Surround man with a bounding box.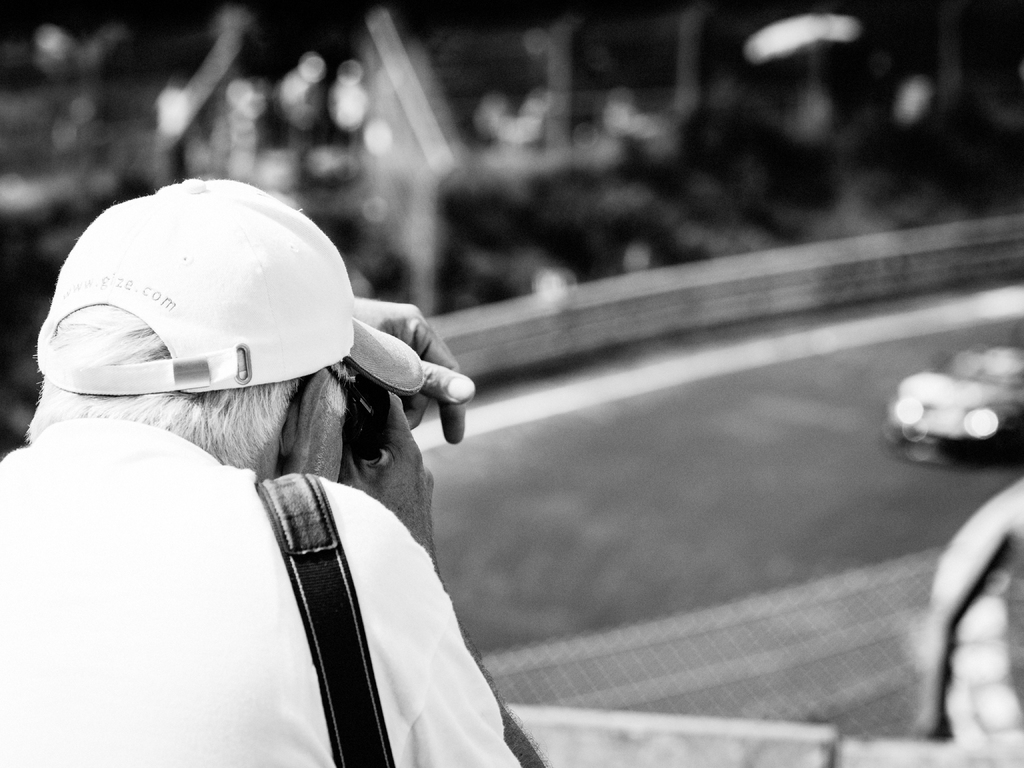
region(0, 168, 568, 767).
